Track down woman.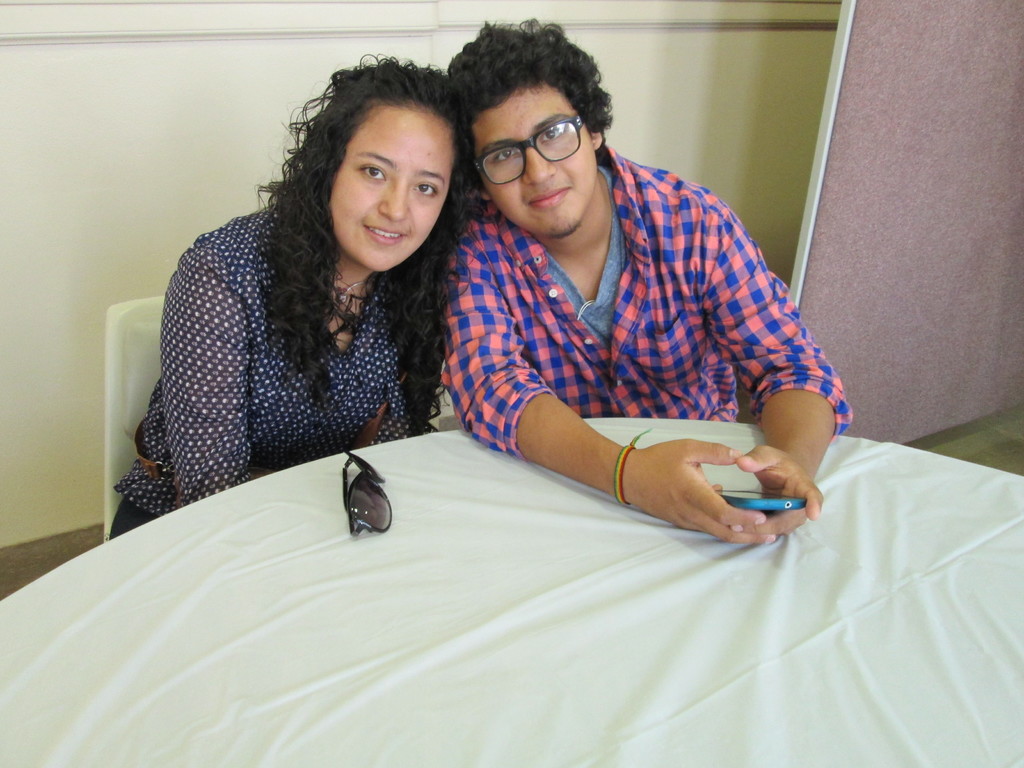
Tracked to left=126, top=68, right=499, bottom=553.
